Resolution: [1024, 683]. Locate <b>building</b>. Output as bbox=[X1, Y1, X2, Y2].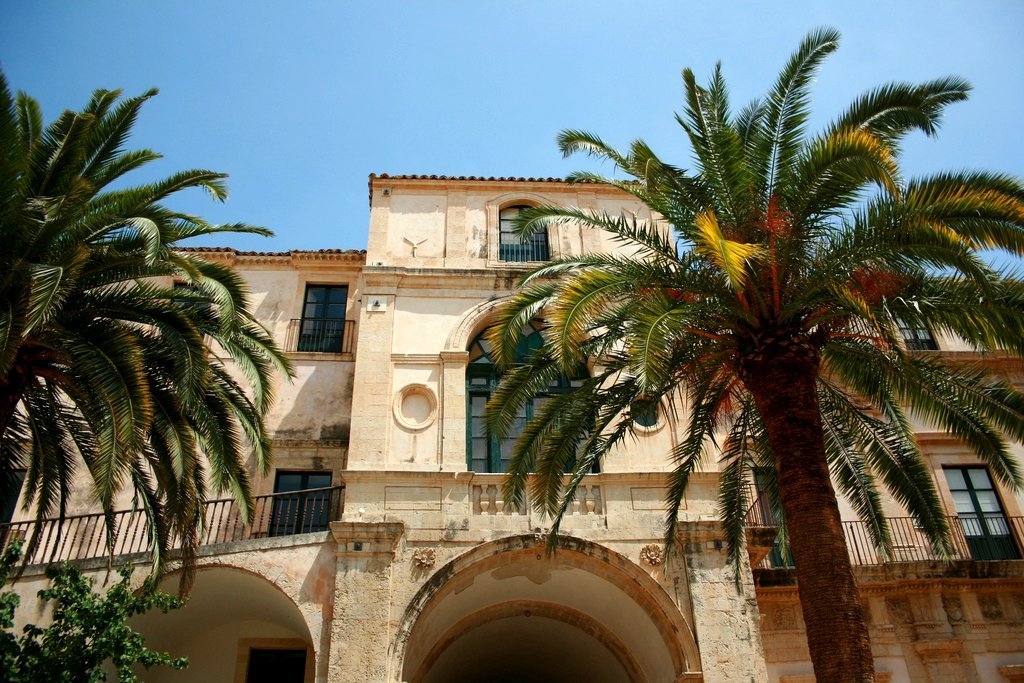
bbox=[0, 169, 1023, 682].
